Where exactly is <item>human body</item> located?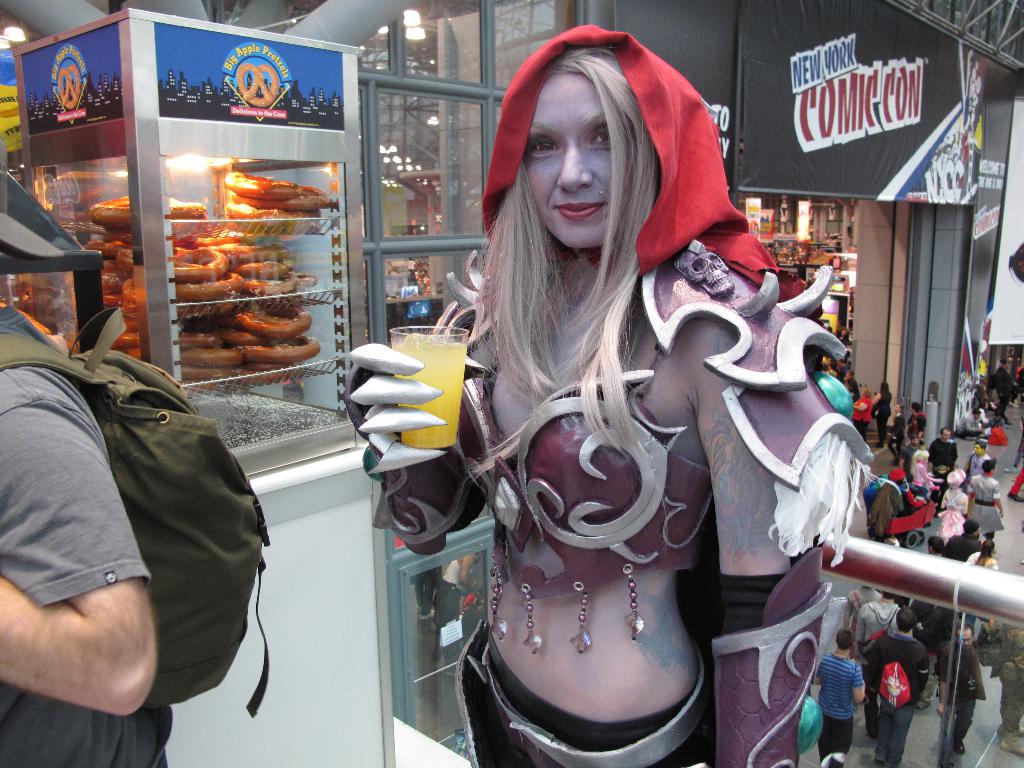
Its bounding box is l=940, t=468, r=967, b=543.
